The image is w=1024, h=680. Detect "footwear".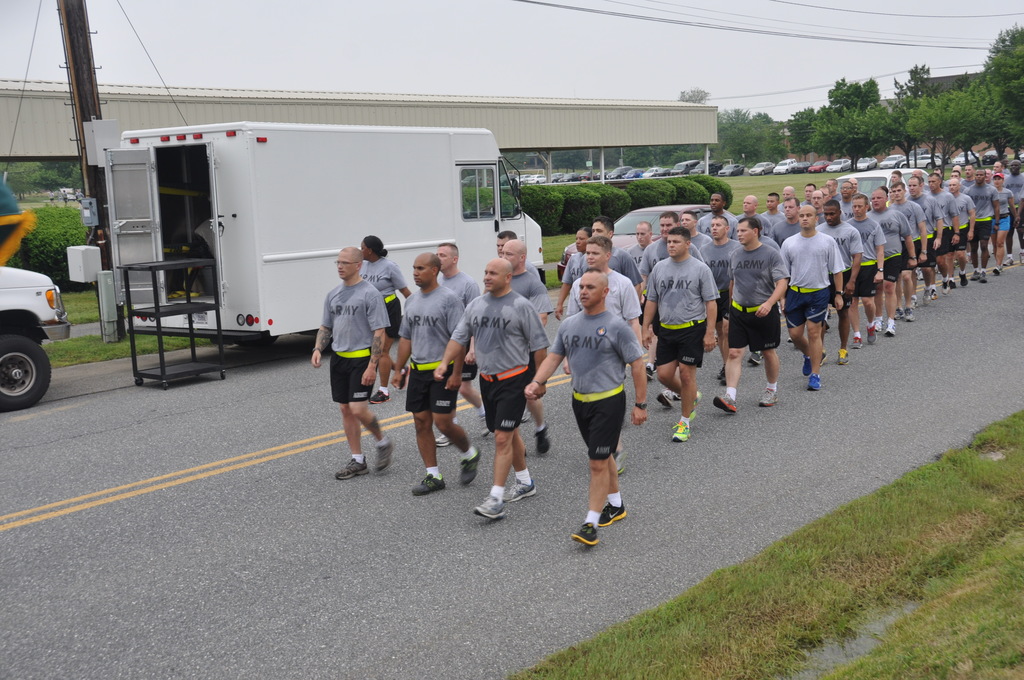
Detection: [left=600, top=501, right=627, bottom=524].
